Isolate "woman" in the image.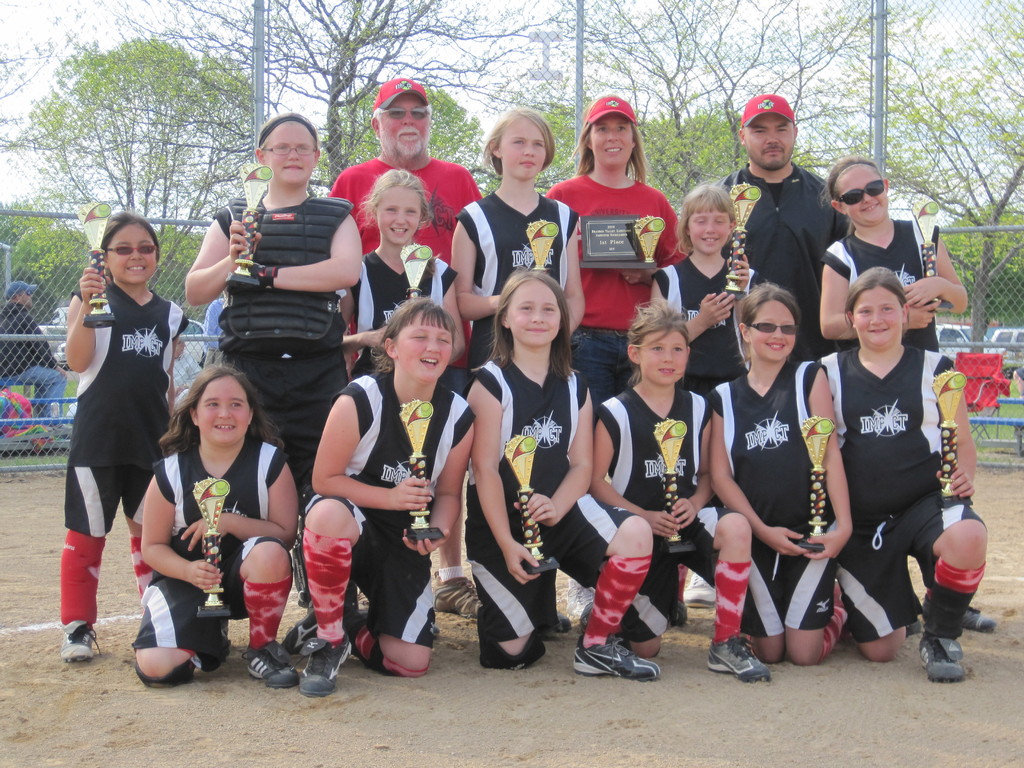
Isolated region: (541,95,686,615).
